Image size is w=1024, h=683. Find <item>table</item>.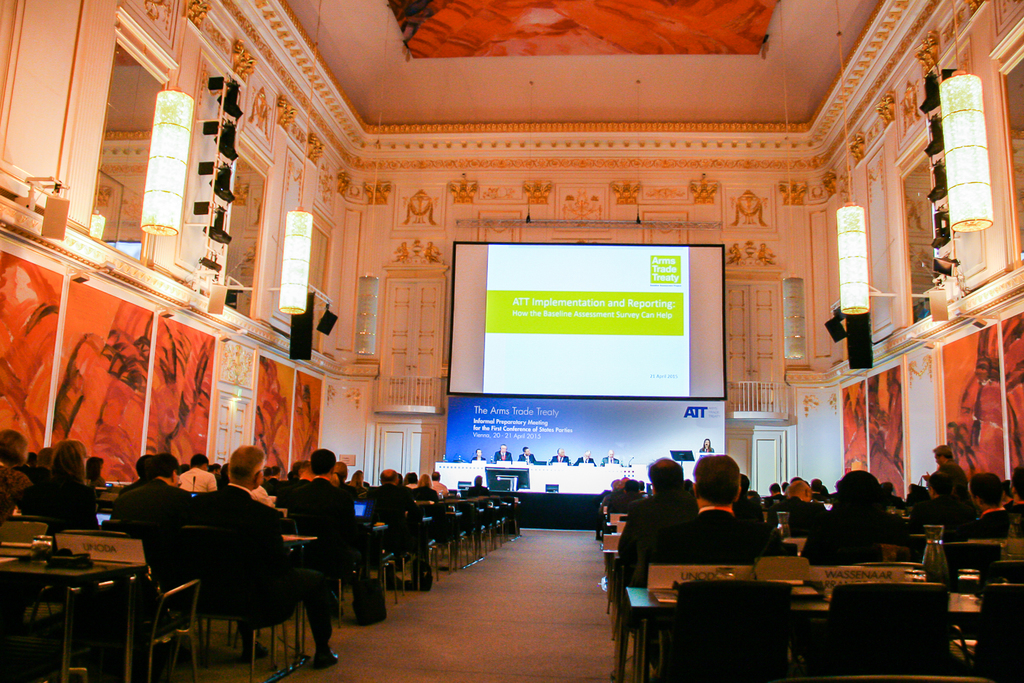
bbox=[602, 536, 621, 596].
